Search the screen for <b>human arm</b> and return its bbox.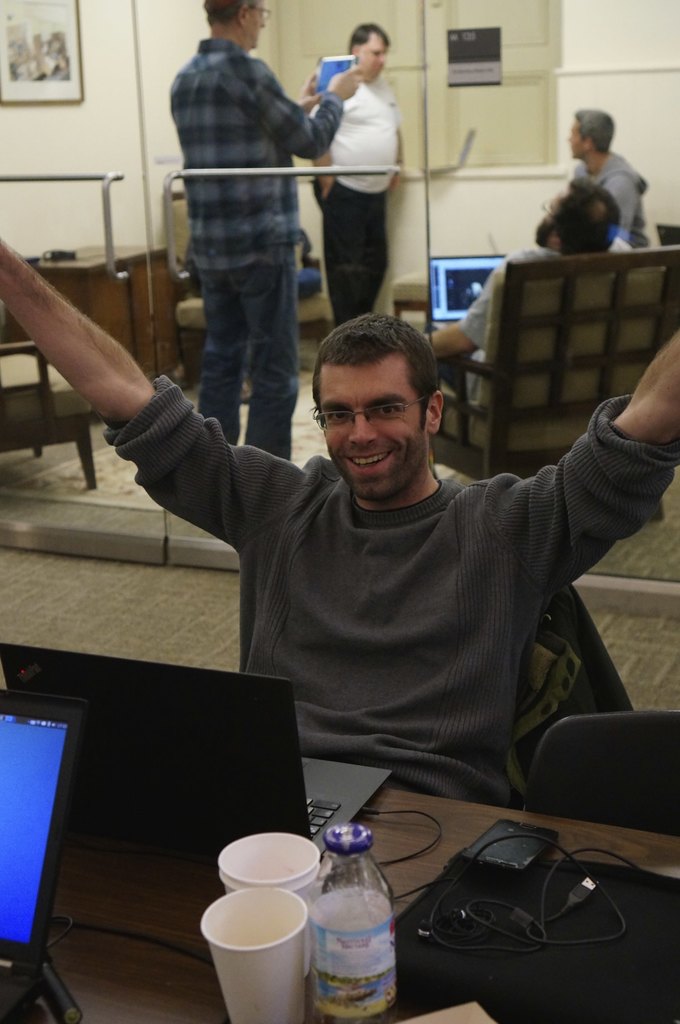
Found: region(417, 261, 501, 356).
